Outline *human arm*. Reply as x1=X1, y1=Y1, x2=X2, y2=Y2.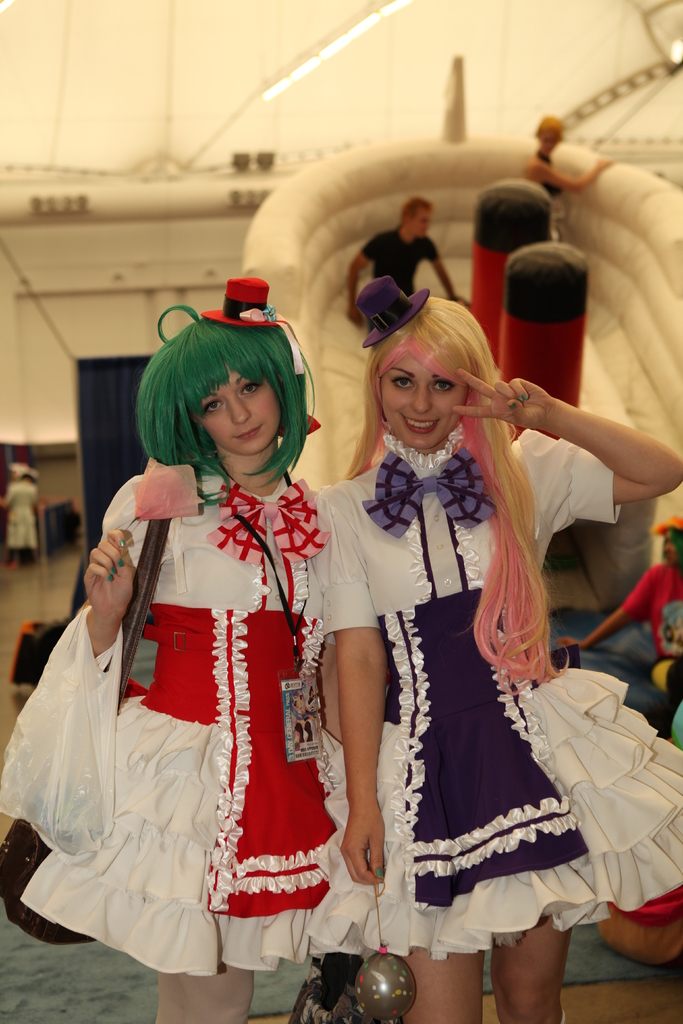
x1=340, y1=232, x2=380, y2=335.
